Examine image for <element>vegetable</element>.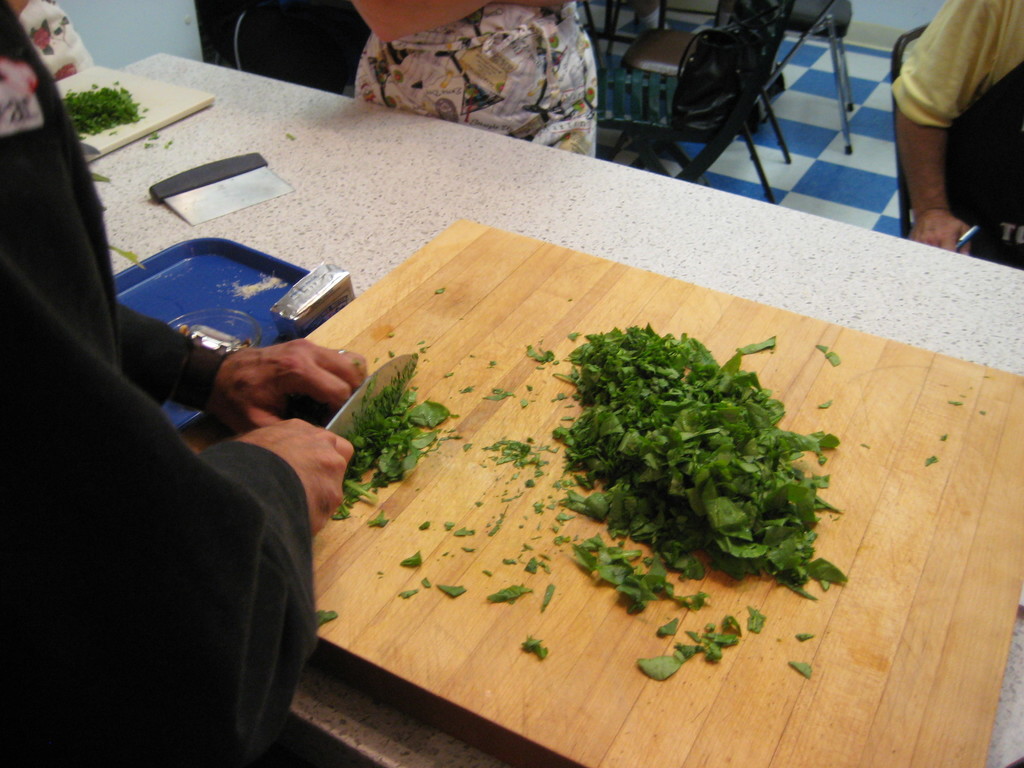
Examination result: bbox(812, 342, 831, 350).
